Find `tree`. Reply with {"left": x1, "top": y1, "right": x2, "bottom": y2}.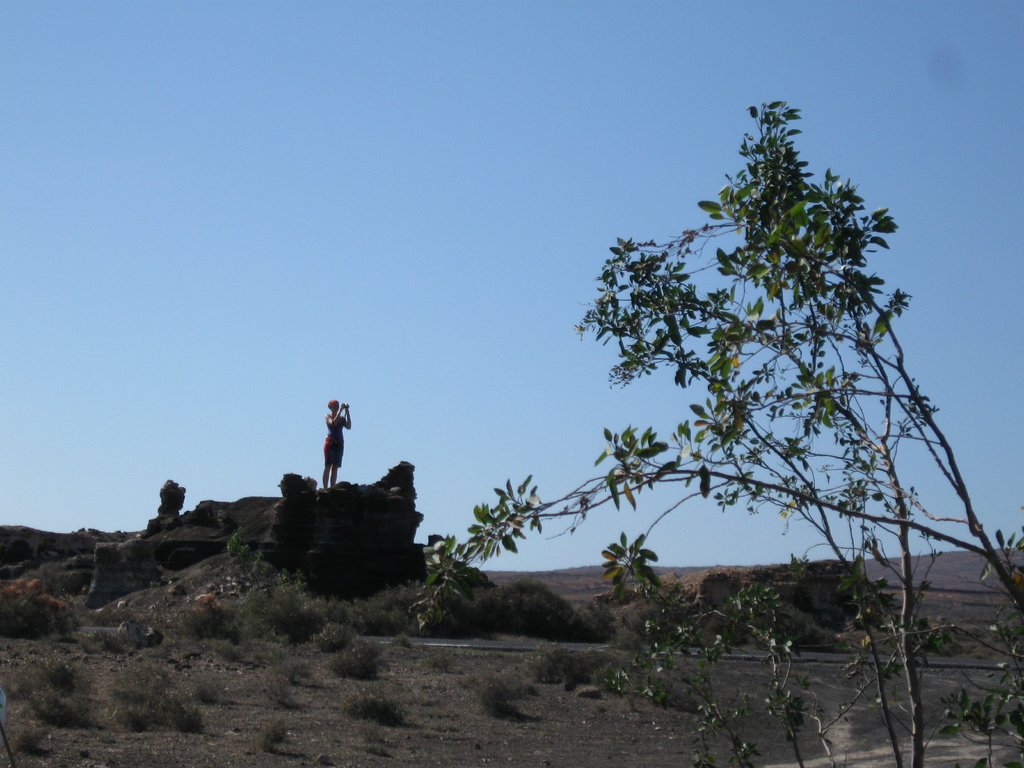
{"left": 410, "top": 102, "right": 1023, "bottom": 641}.
